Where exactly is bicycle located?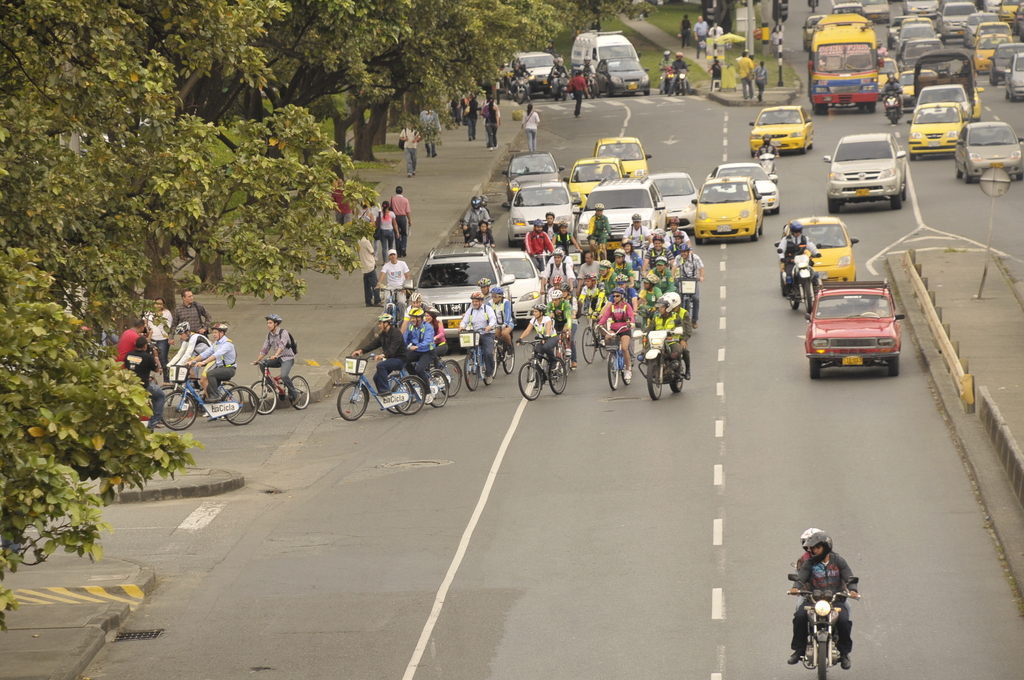
Its bounding box is 591 318 635 393.
